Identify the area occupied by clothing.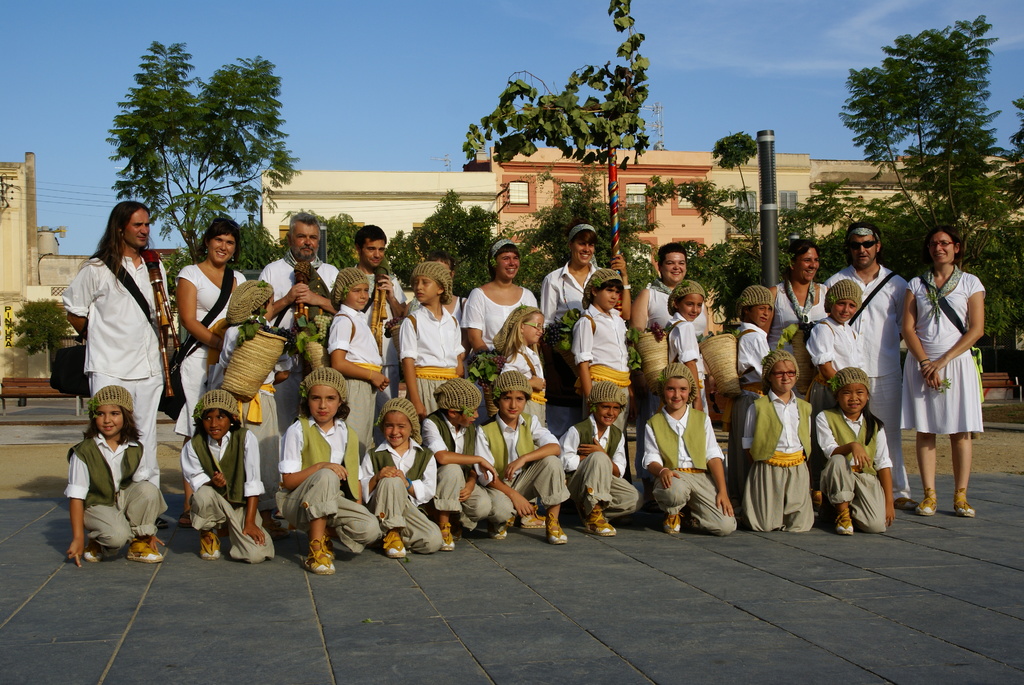
Area: crop(668, 305, 712, 407).
